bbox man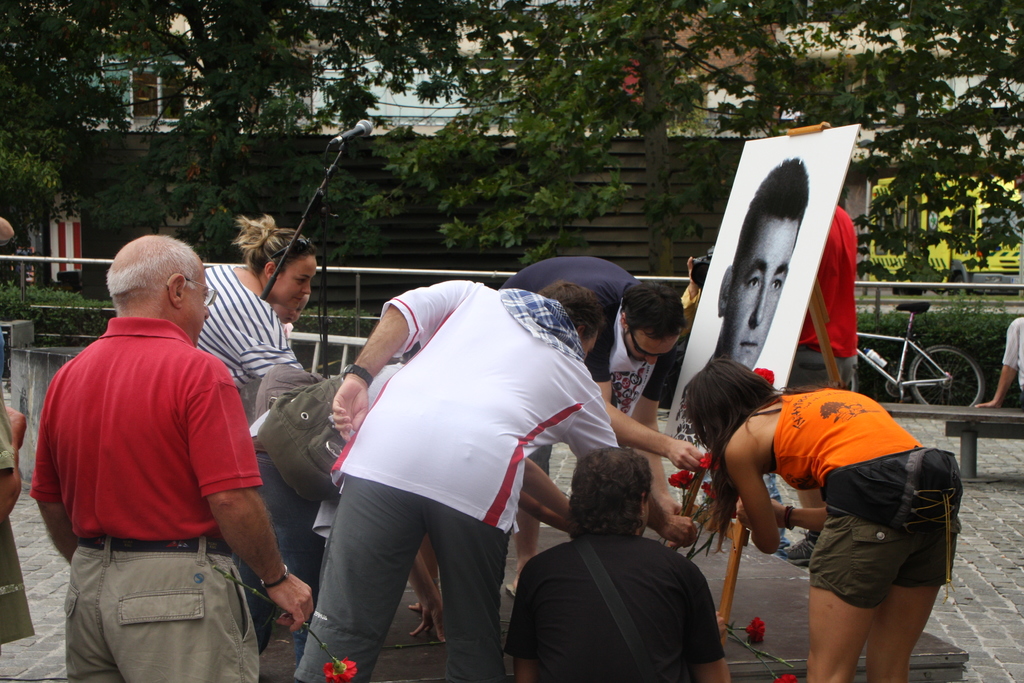
[40,217,275,674]
